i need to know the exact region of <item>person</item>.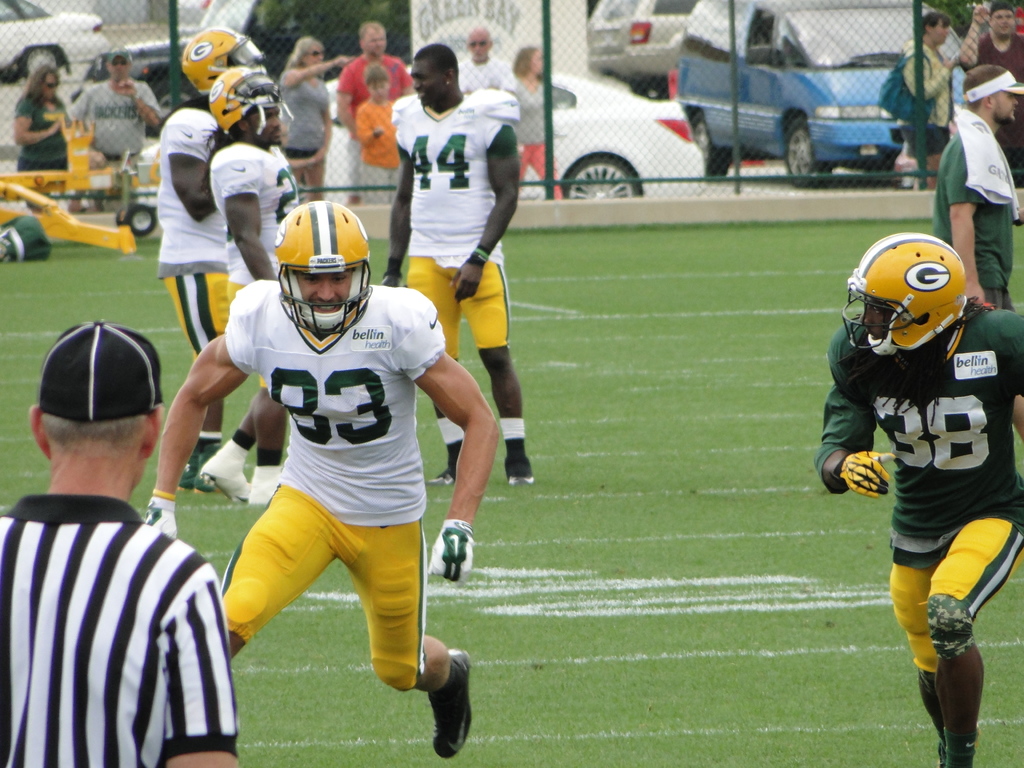
Region: box=[273, 38, 348, 203].
